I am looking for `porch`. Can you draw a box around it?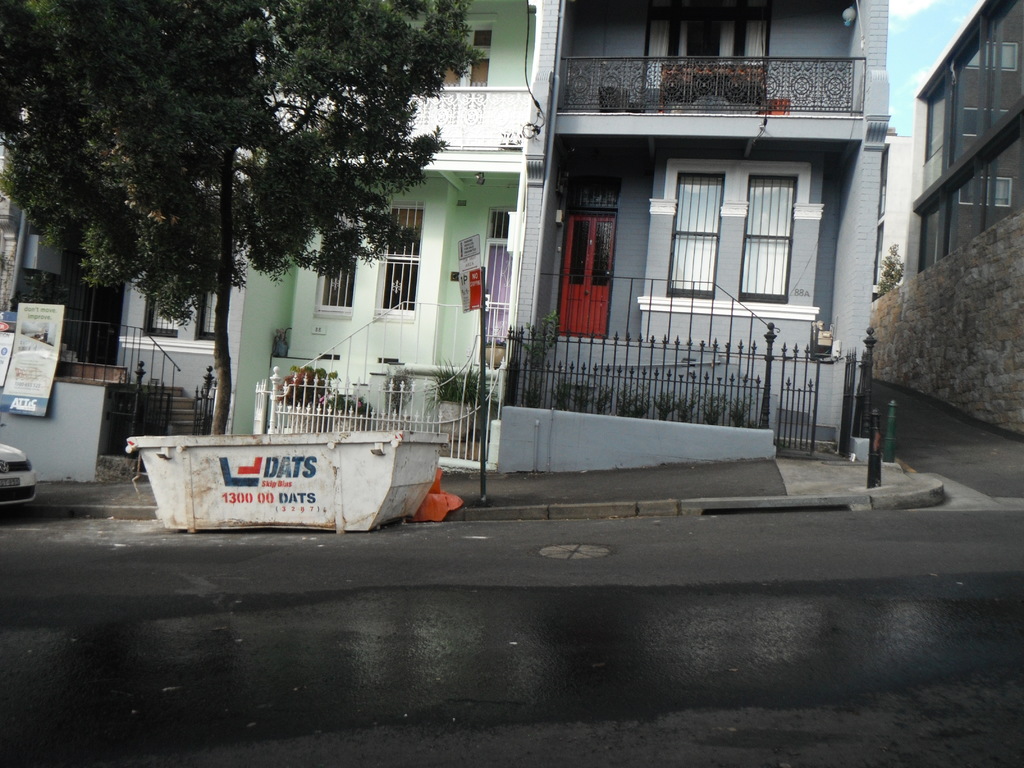
Sure, the bounding box is box(548, 0, 858, 113).
